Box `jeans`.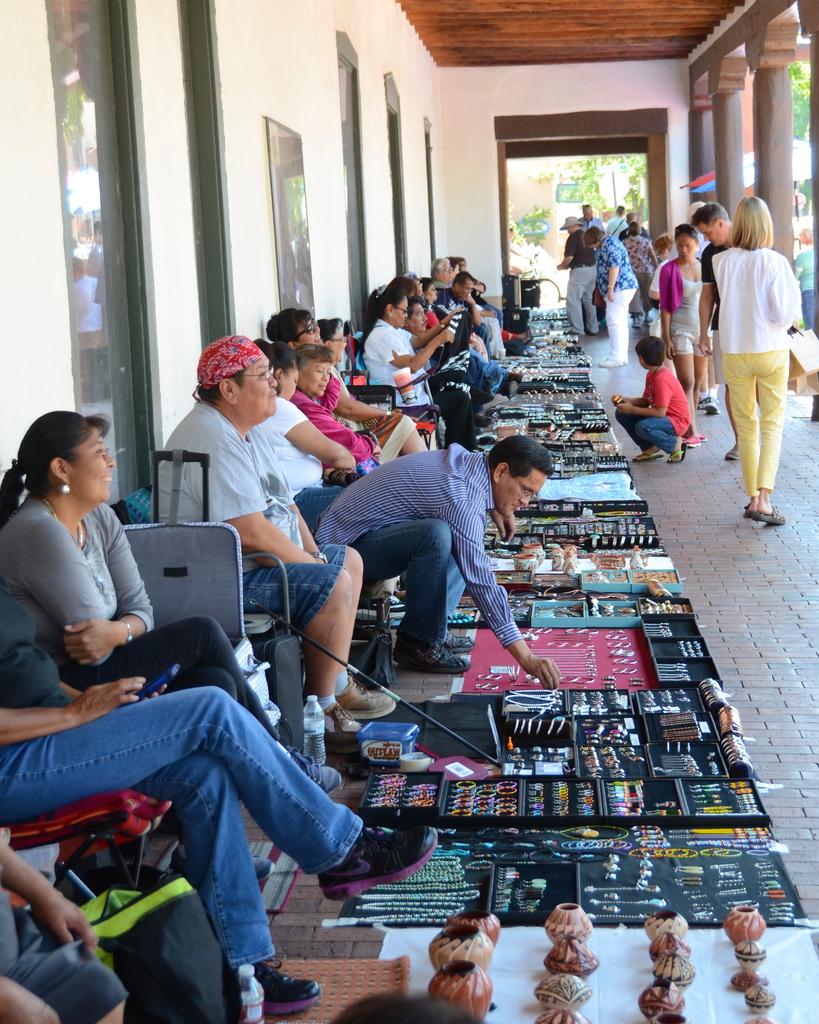
crop(295, 493, 344, 529).
